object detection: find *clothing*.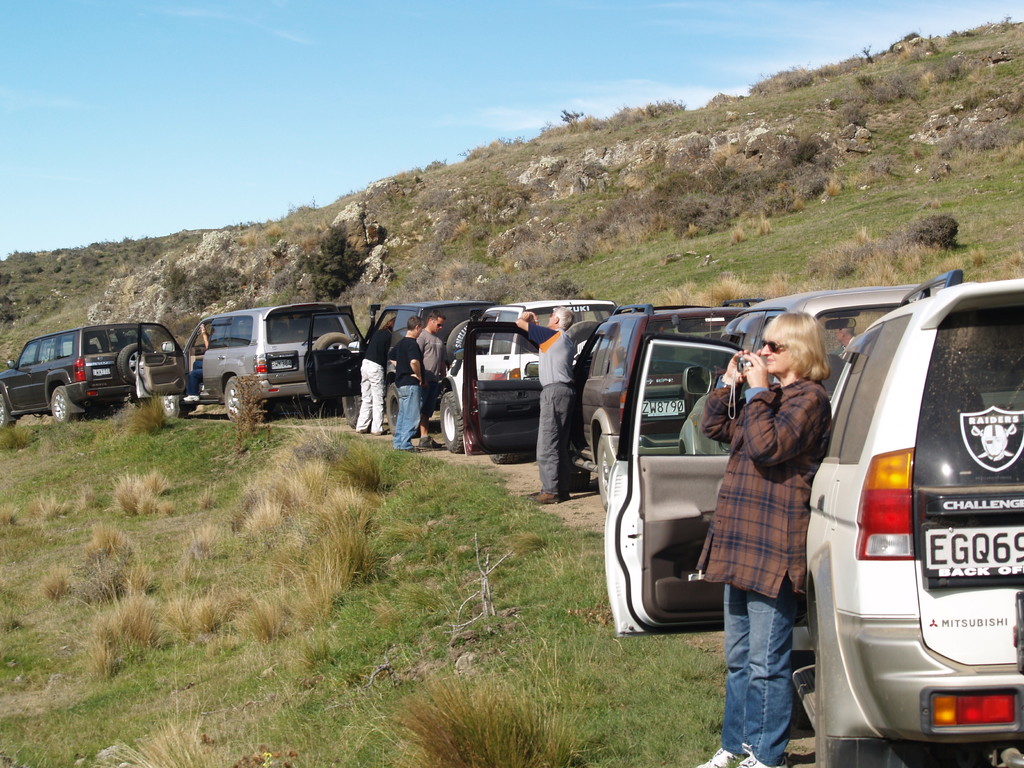
detection(702, 371, 835, 598).
